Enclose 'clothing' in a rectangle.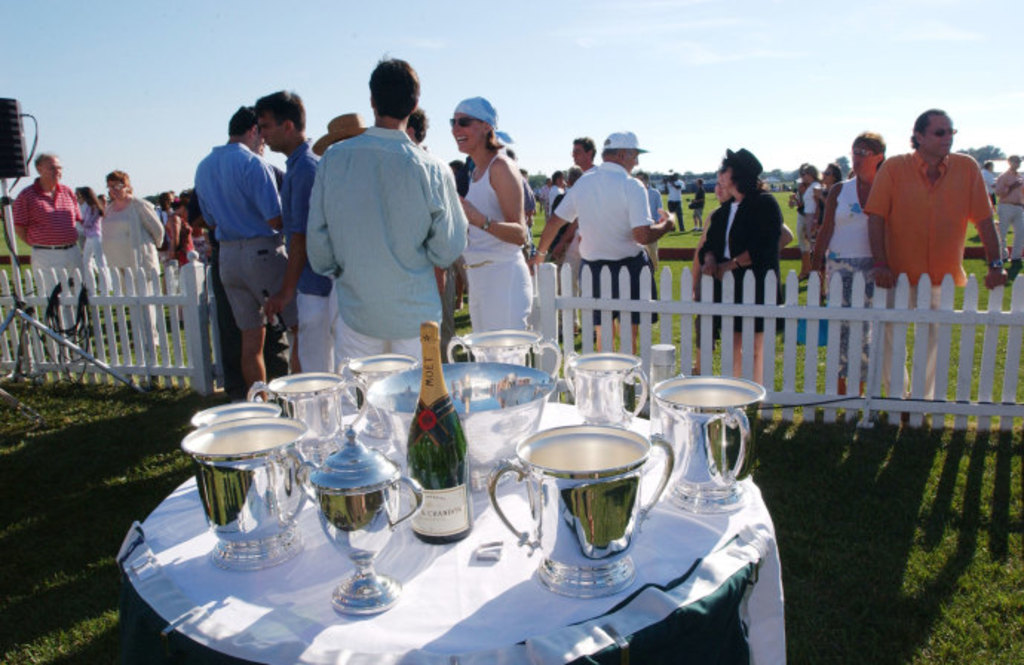
[x1=867, y1=156, x2=994, y2=413].
